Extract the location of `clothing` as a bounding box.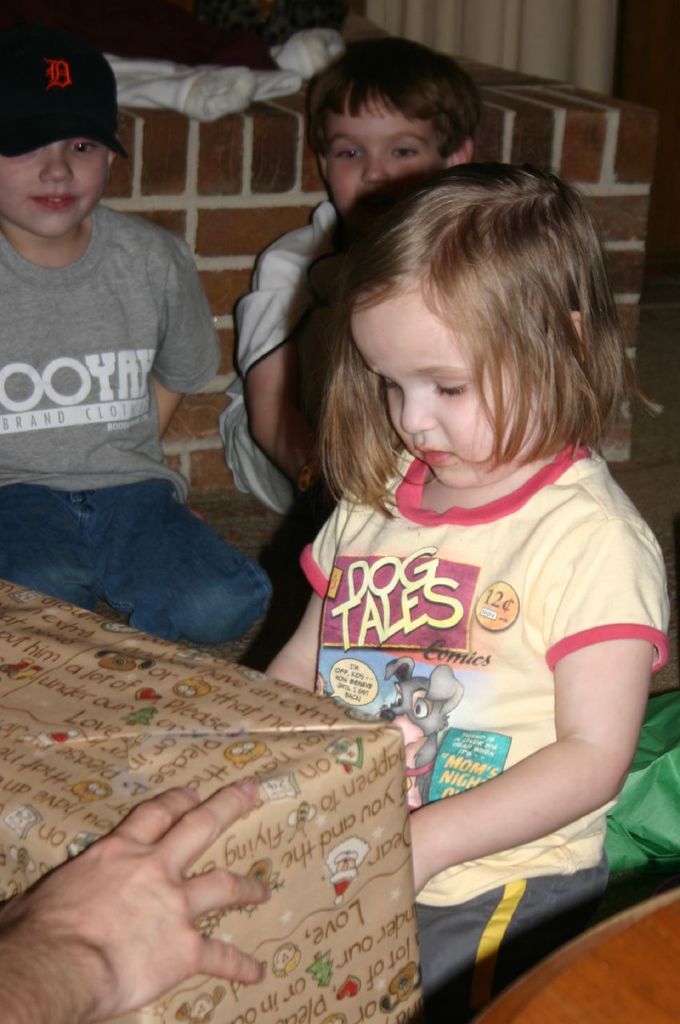
detection(223, 201, 341, 514).
